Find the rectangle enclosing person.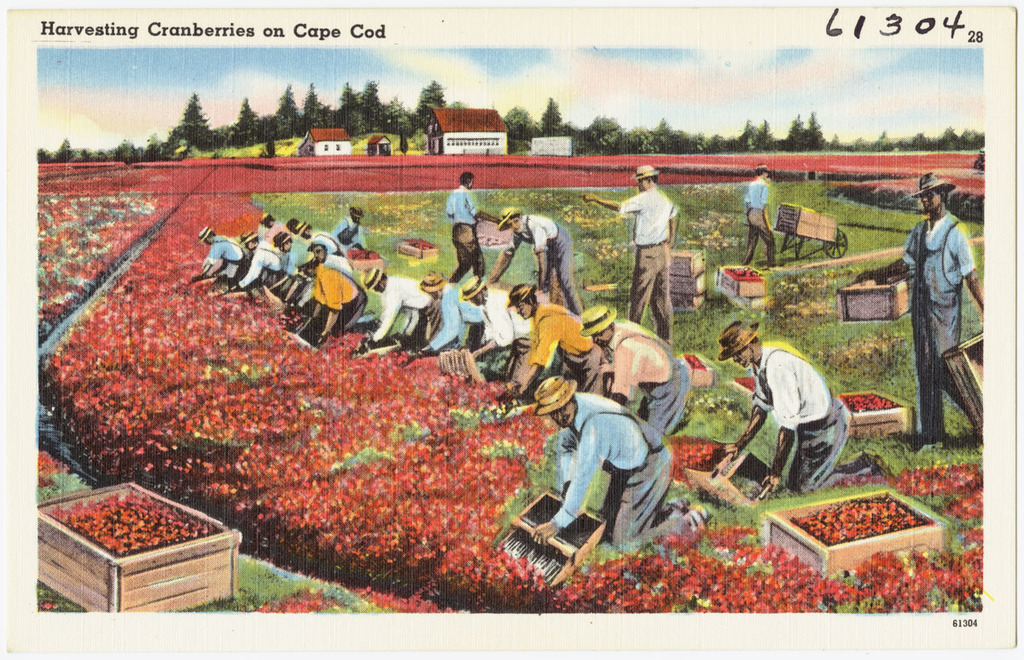
369,275,437,352.
